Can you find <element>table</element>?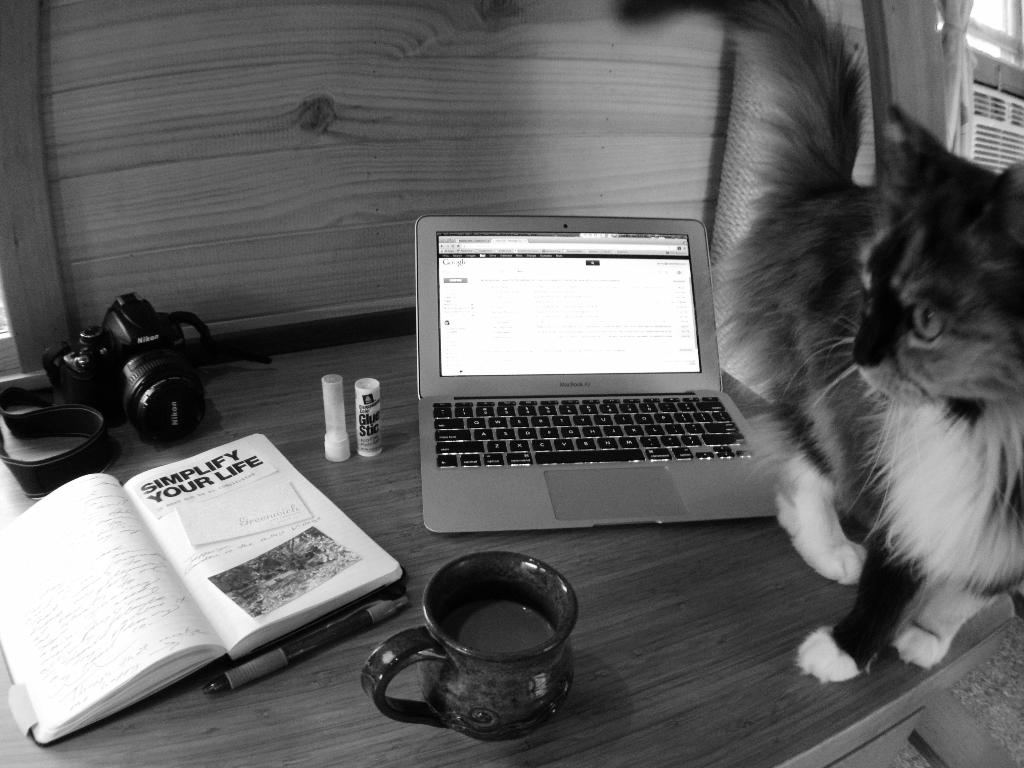
Yes, bounding box: [left=0, top=326, right=1016, bottom=767].
